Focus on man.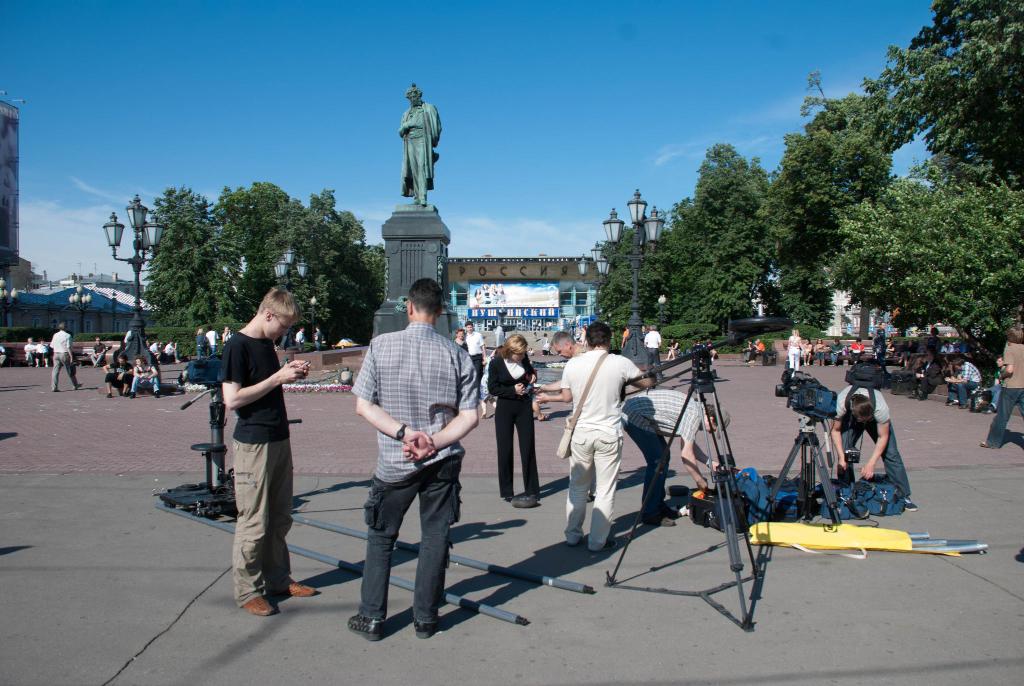
Focused at x1=824, y1=375, x2=917, y2=509.
